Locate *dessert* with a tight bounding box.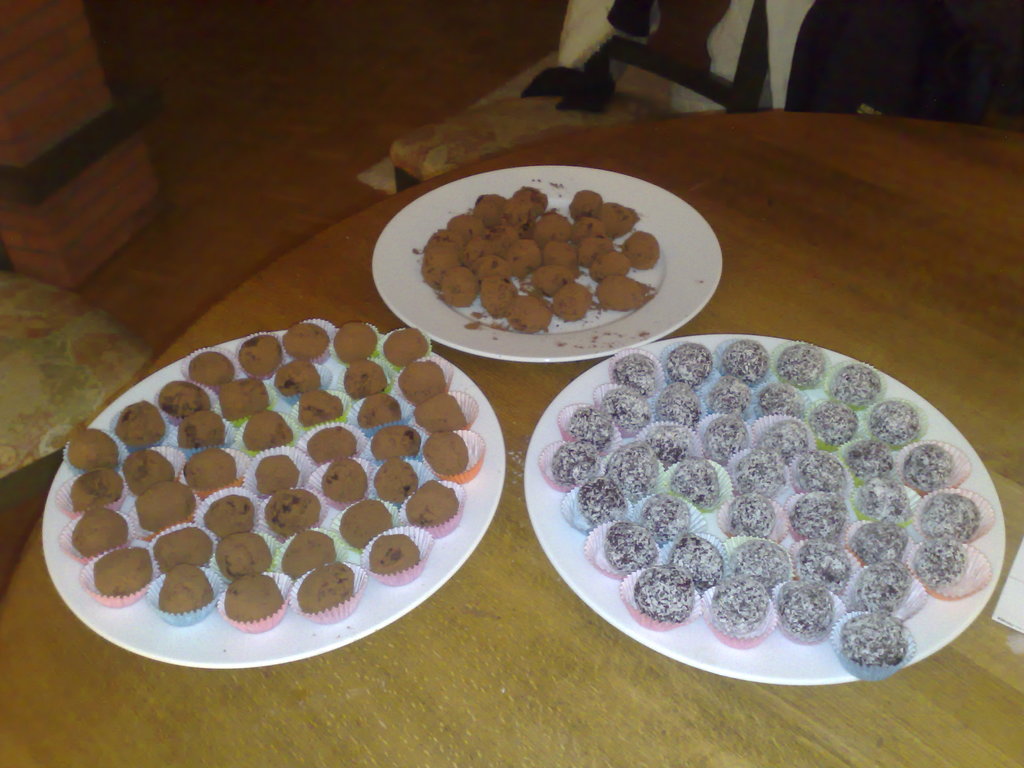
<region>372, 421, 417, 470</region>.
